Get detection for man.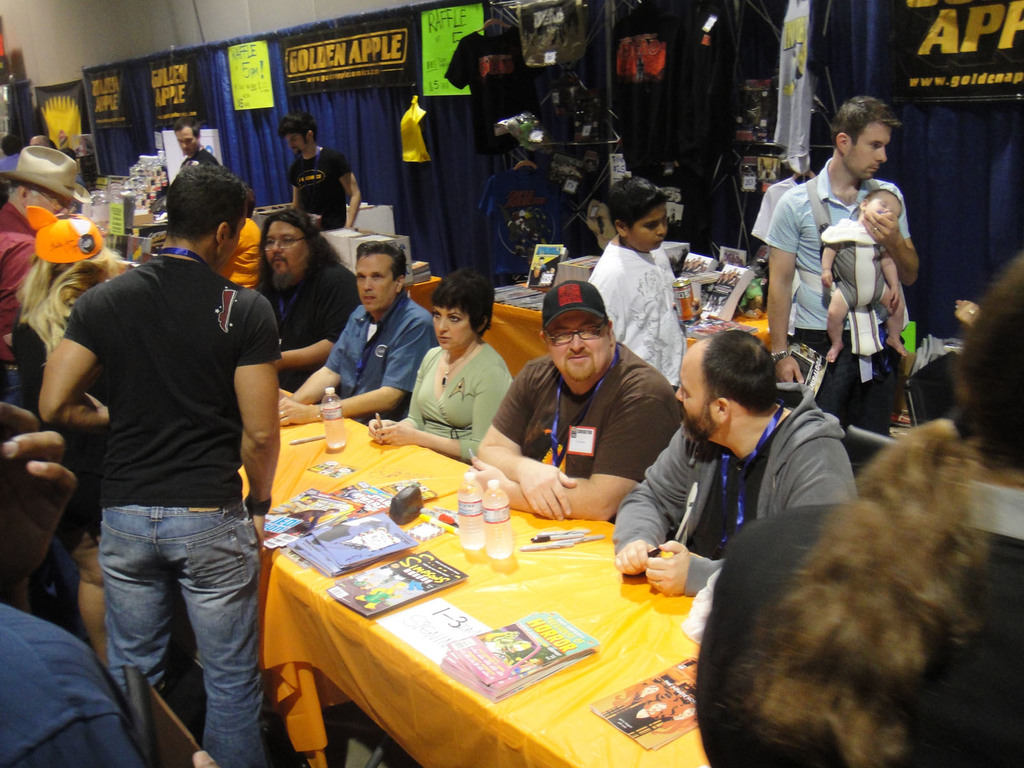
Detection: 472,278,679,520.
